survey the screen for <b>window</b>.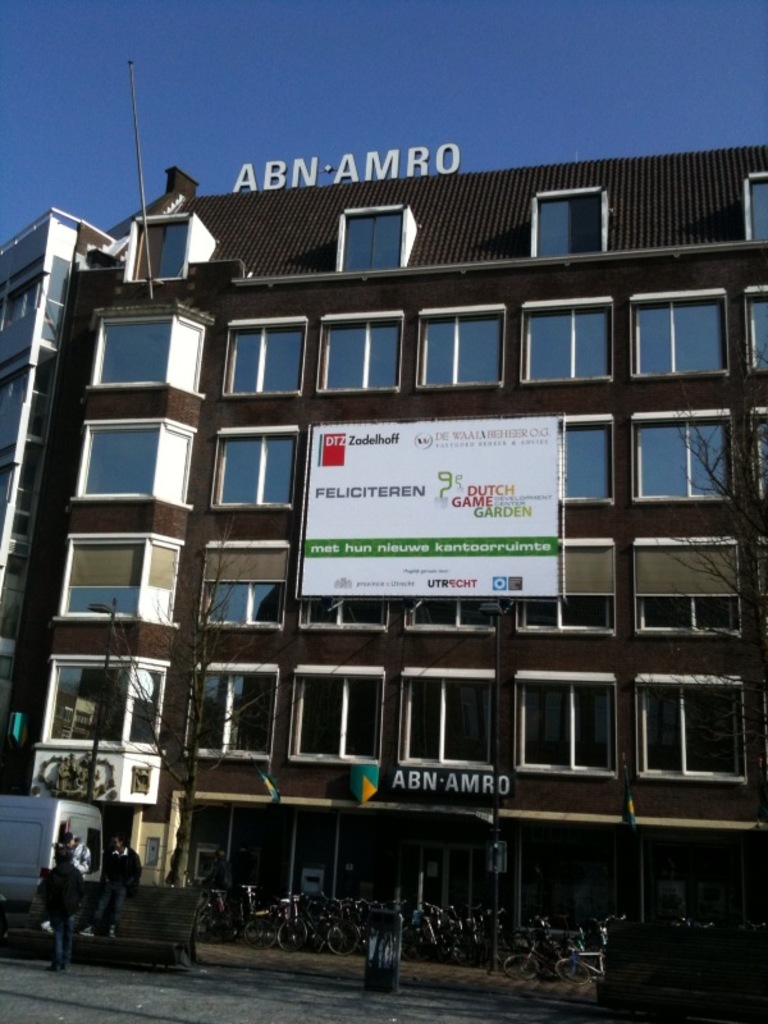
Survey found: bbox=(745, 166, 767, 243).
